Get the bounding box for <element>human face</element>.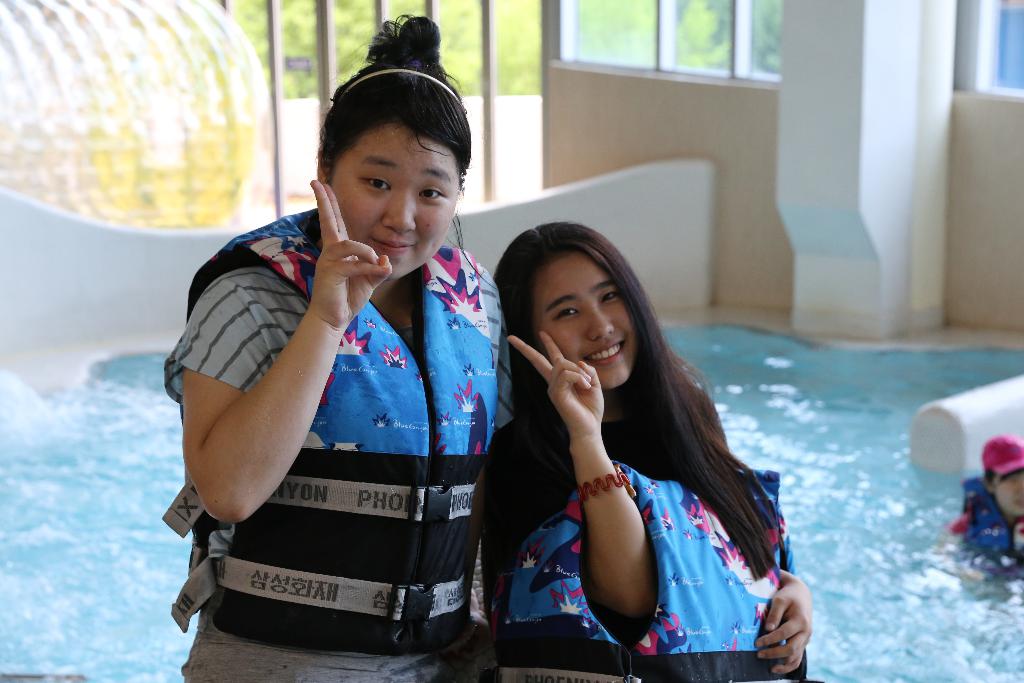
(x1=533, y1=252, x2=637, y2=390).
